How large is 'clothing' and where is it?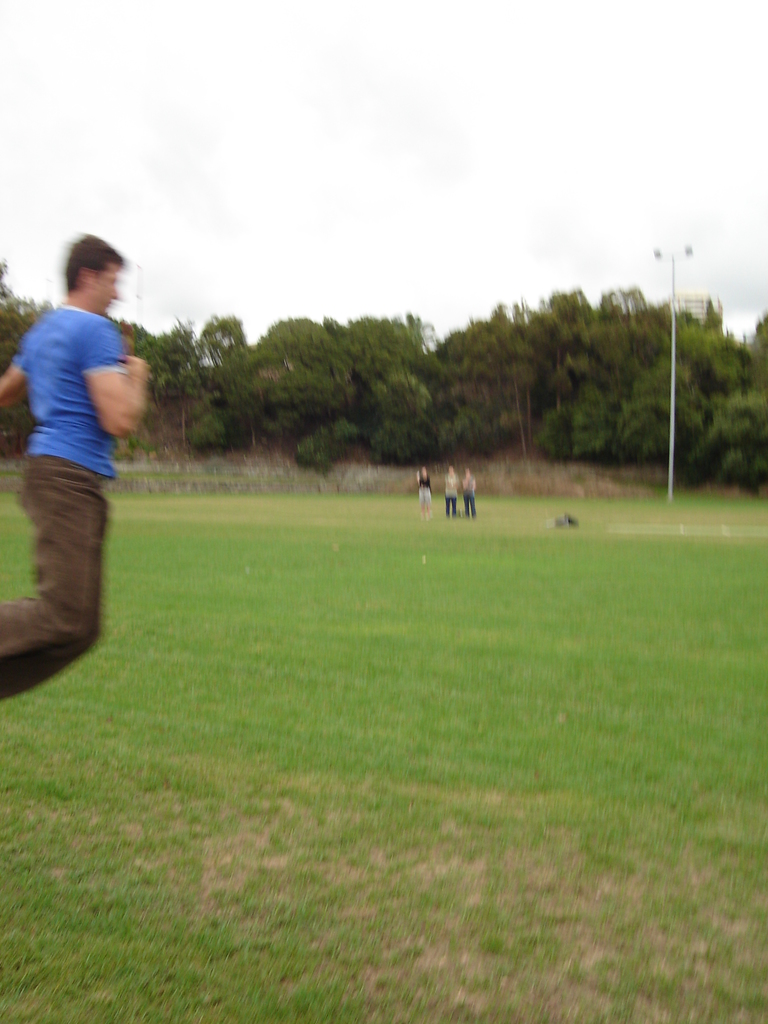
Bounding box: bbox=[14, 216, 148, 656].
